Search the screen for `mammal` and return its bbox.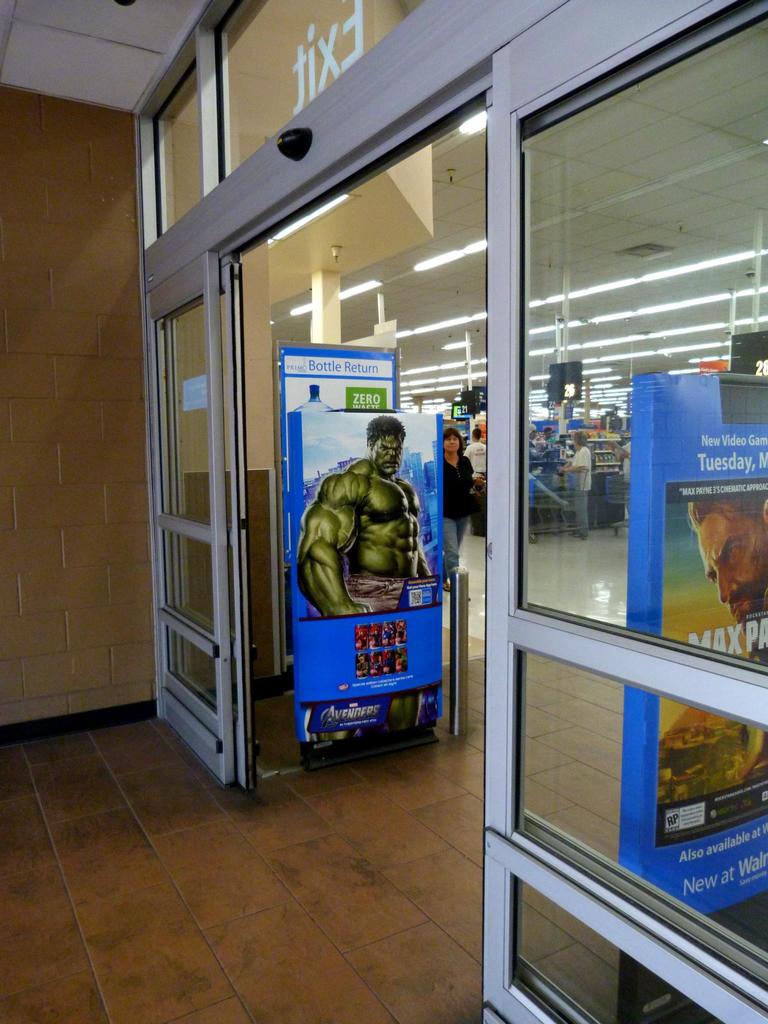
Found: 464, 430, 490, 479.
